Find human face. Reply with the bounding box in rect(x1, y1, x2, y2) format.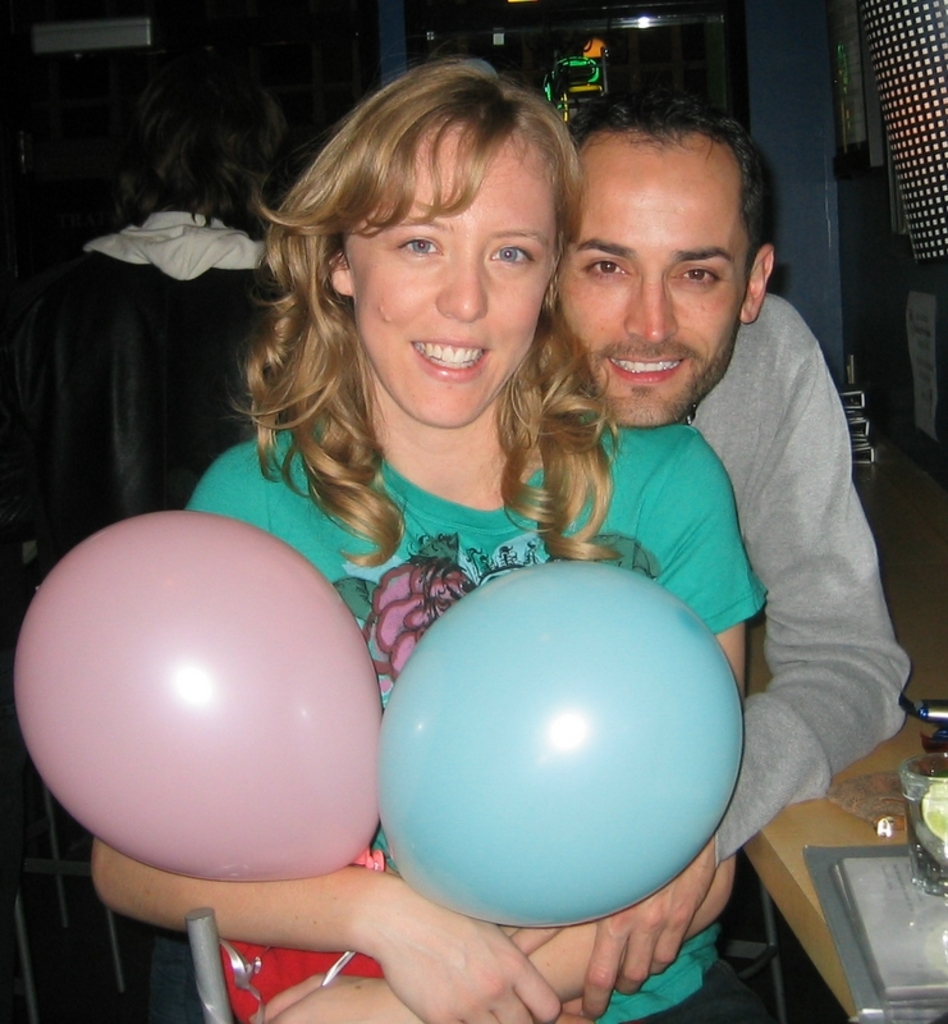
rect(550, 132, 746, 425).
